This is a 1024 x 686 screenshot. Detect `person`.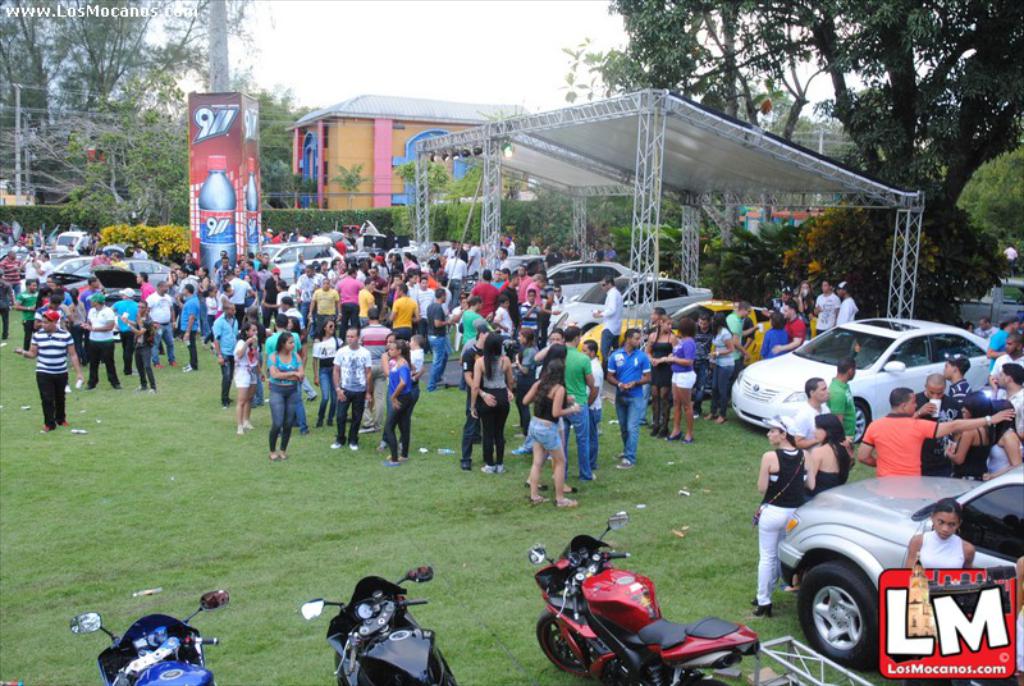
left=517, top=362, right=580, bottom=511.
